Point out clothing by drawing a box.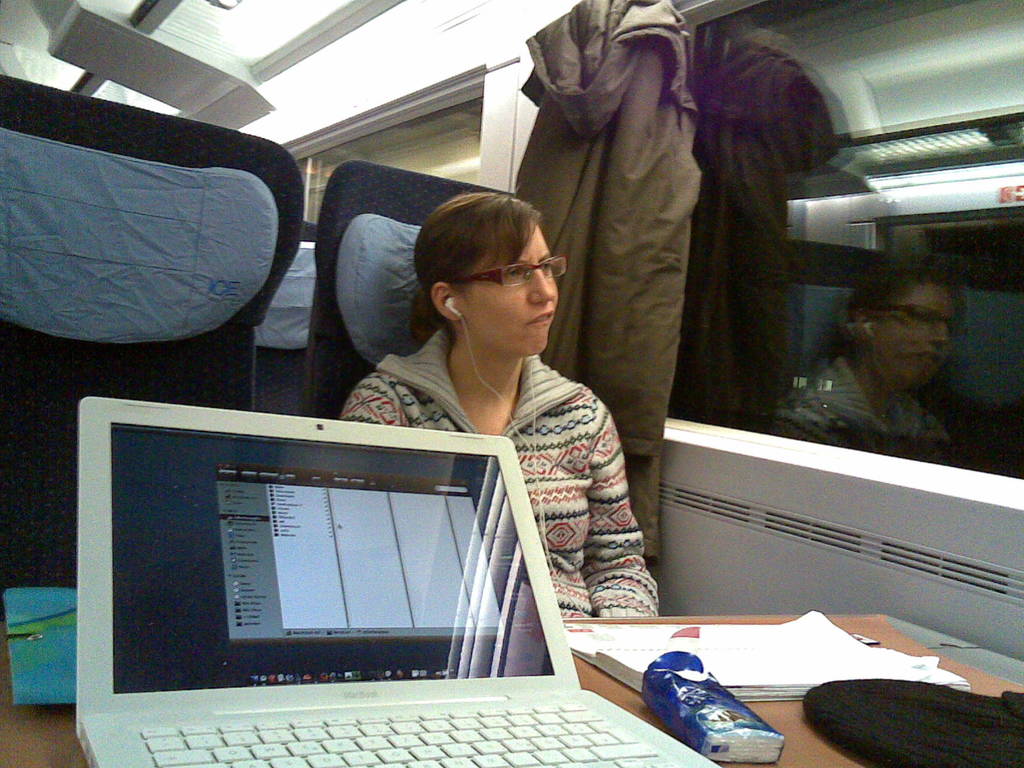
locate(344, 324, 662, 620).
